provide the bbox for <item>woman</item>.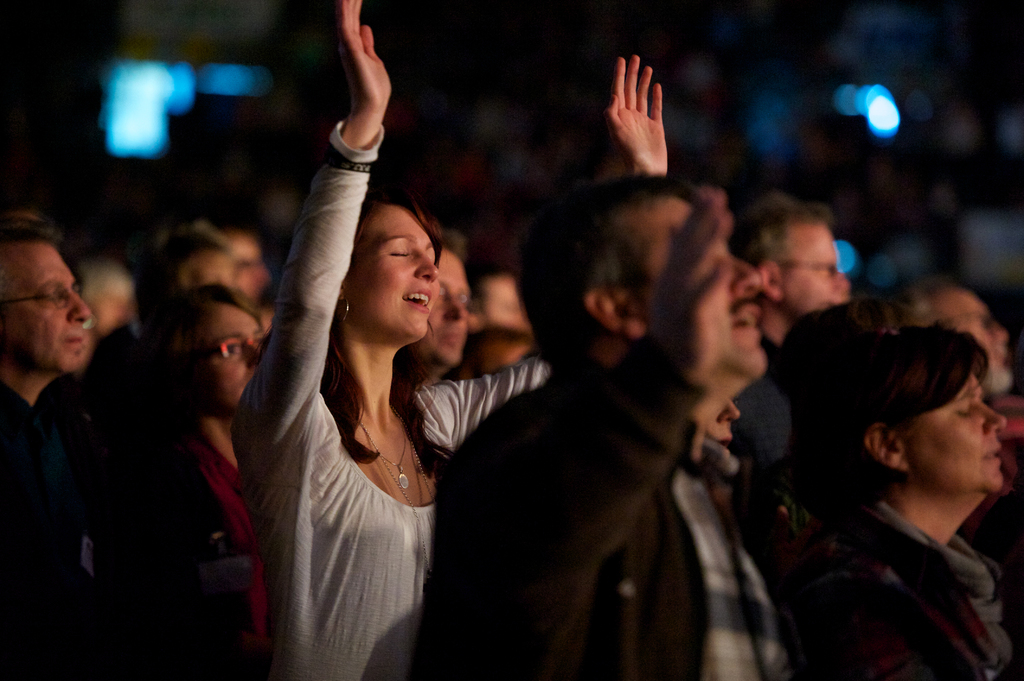
108,282,268,680.
